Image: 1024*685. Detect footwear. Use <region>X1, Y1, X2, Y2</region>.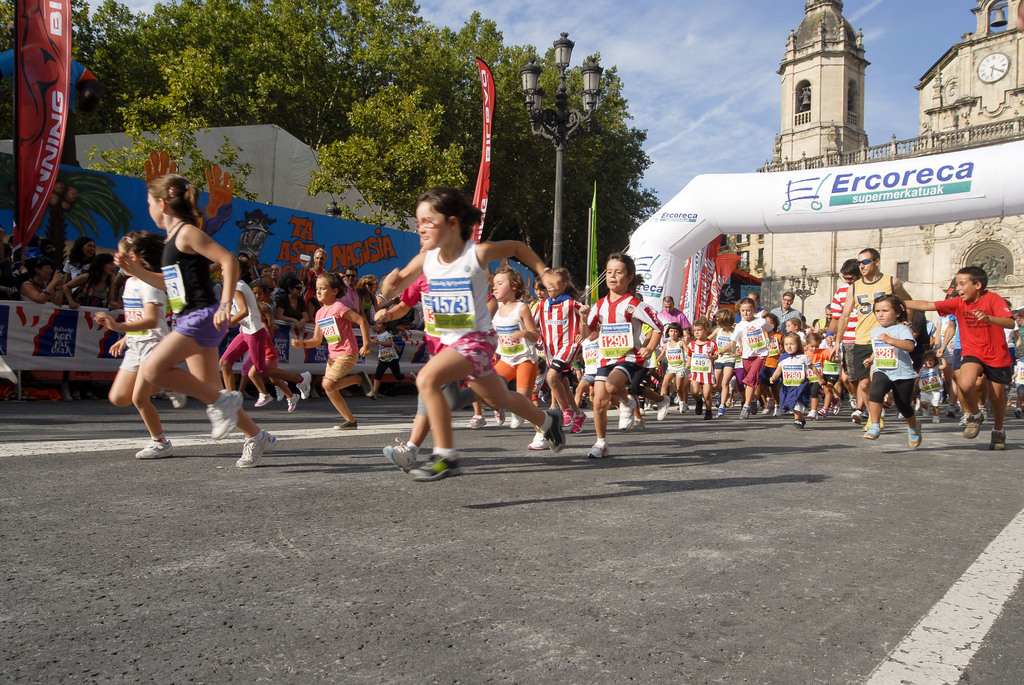
<region>818, 404, 828, 416</region>.
